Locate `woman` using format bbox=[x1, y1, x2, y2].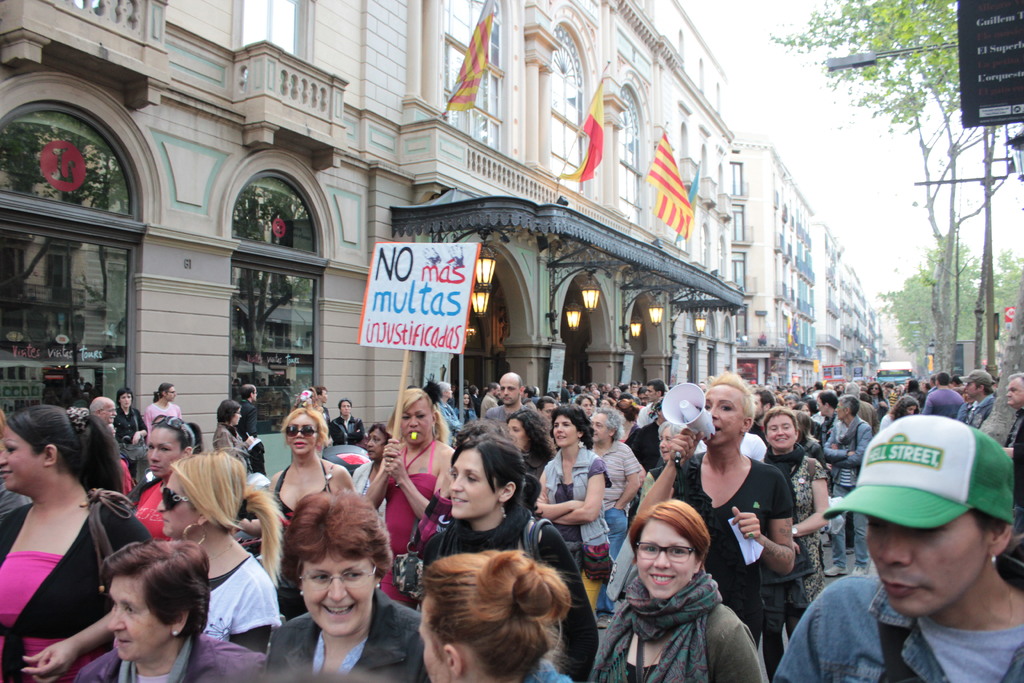
bbox=[403, 427, 604, 682].
